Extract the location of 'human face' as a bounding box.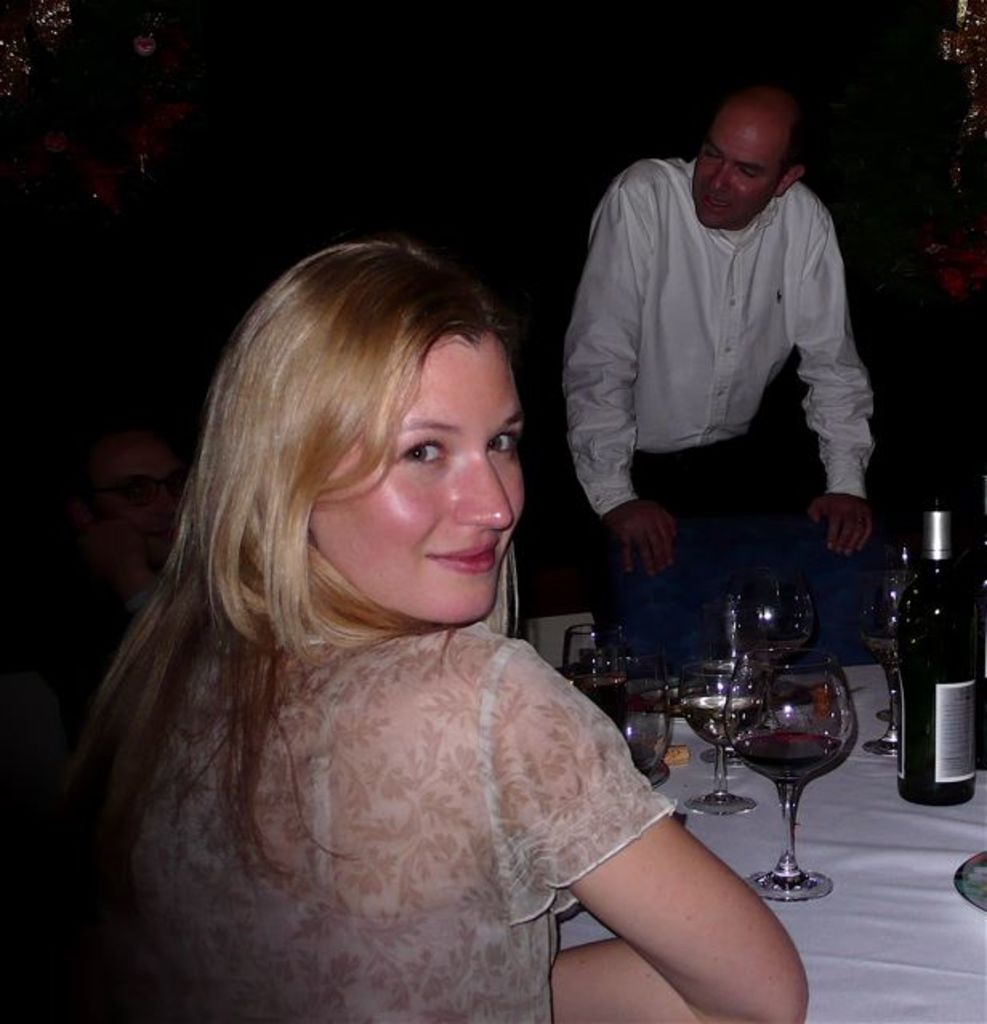
region(687, 98, 806, 239).
